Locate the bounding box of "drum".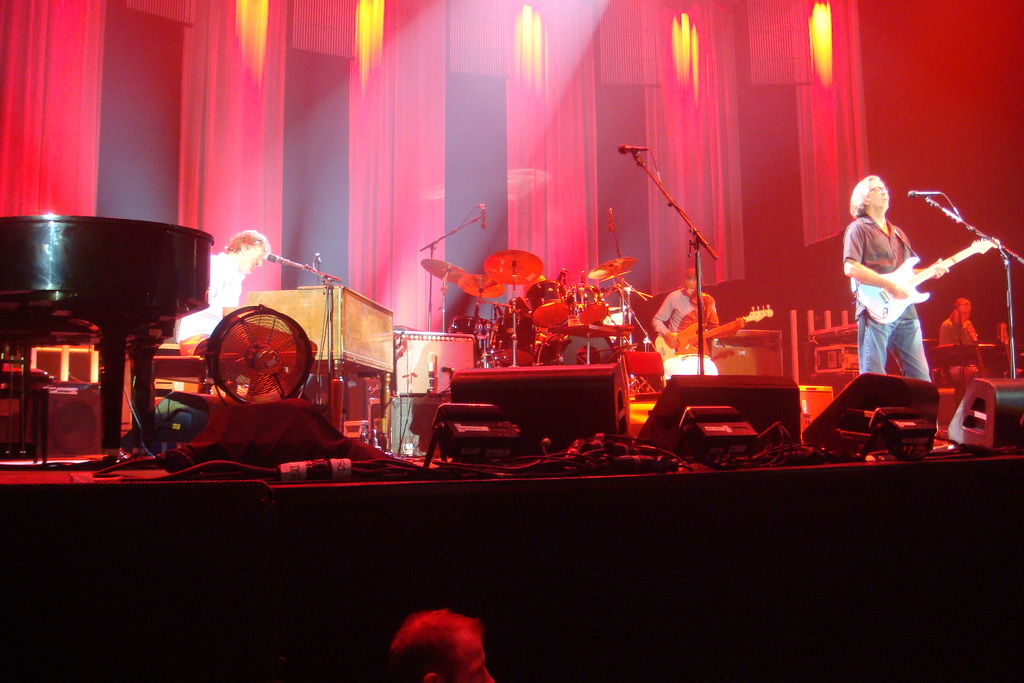
Bounding box: [571,285,611,329].
